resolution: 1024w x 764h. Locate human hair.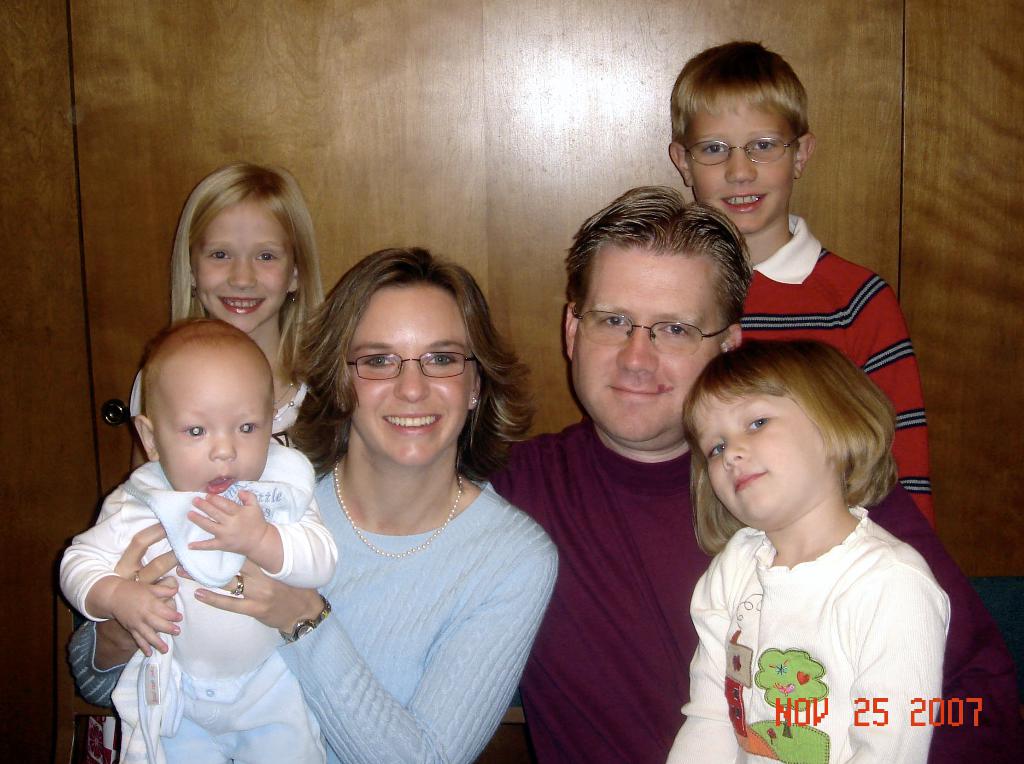
select_region(679, 340, 899, 553).
